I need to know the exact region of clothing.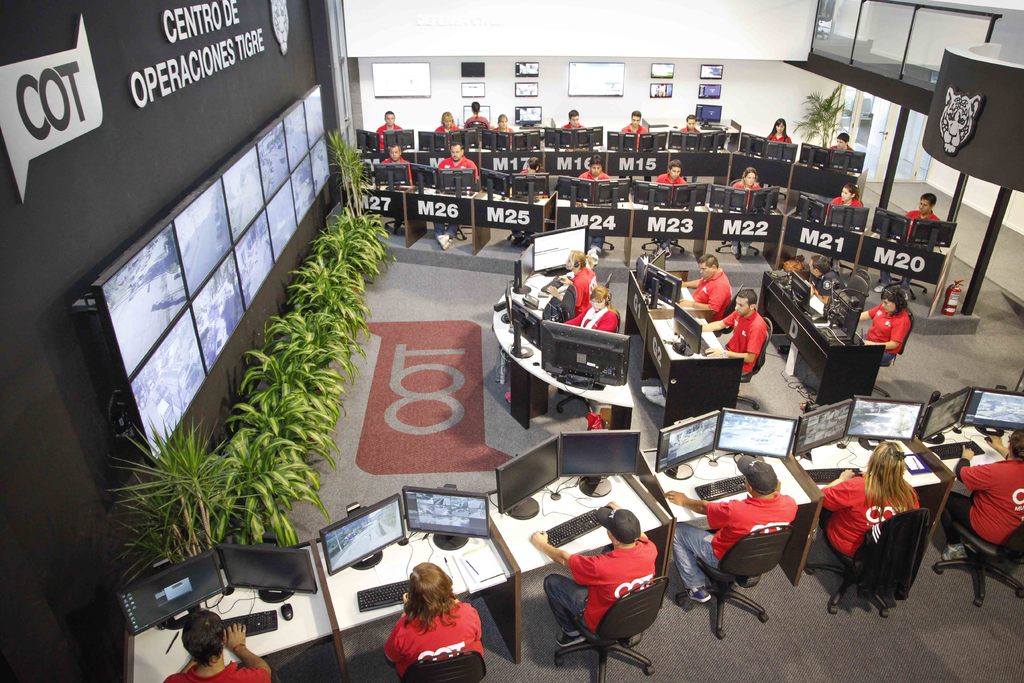
Region: (left=693, top=270, right=735, bottom=315).
